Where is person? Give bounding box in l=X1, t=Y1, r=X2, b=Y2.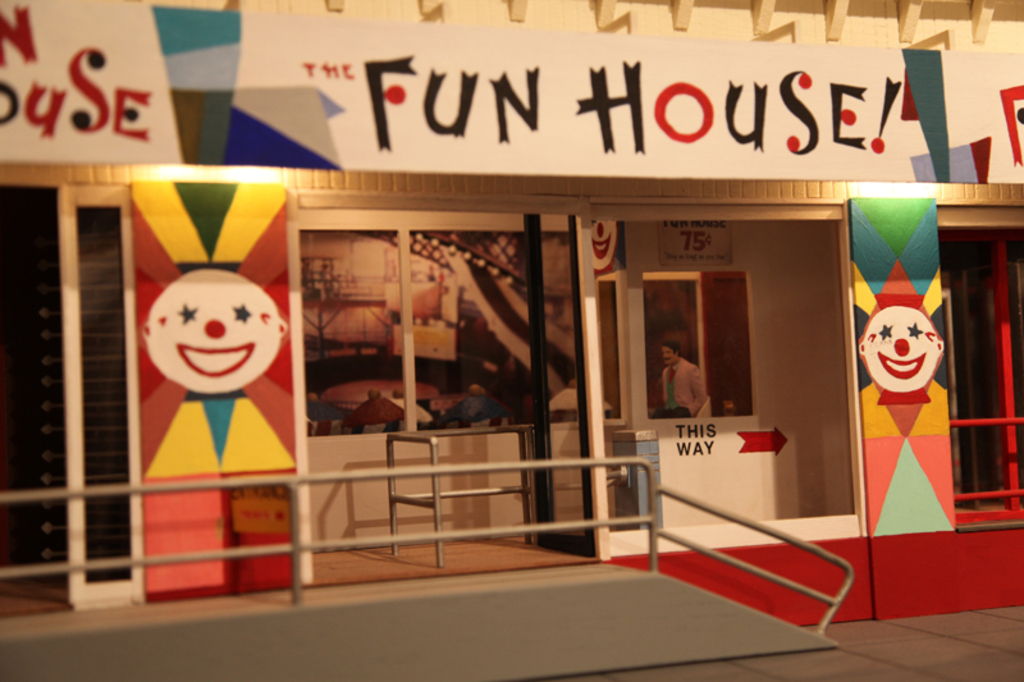
l=659, t=337, r=708, b=412.
